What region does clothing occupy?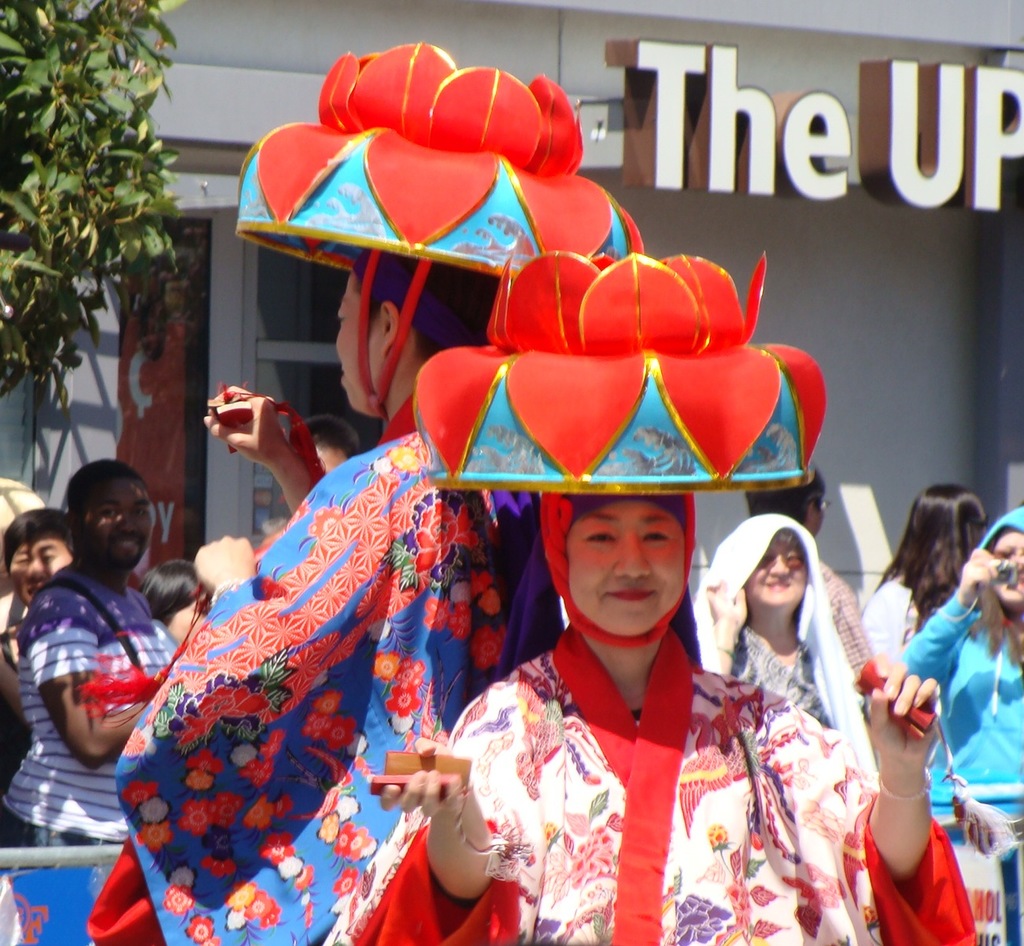
detection(818, 556, 880, 682).
